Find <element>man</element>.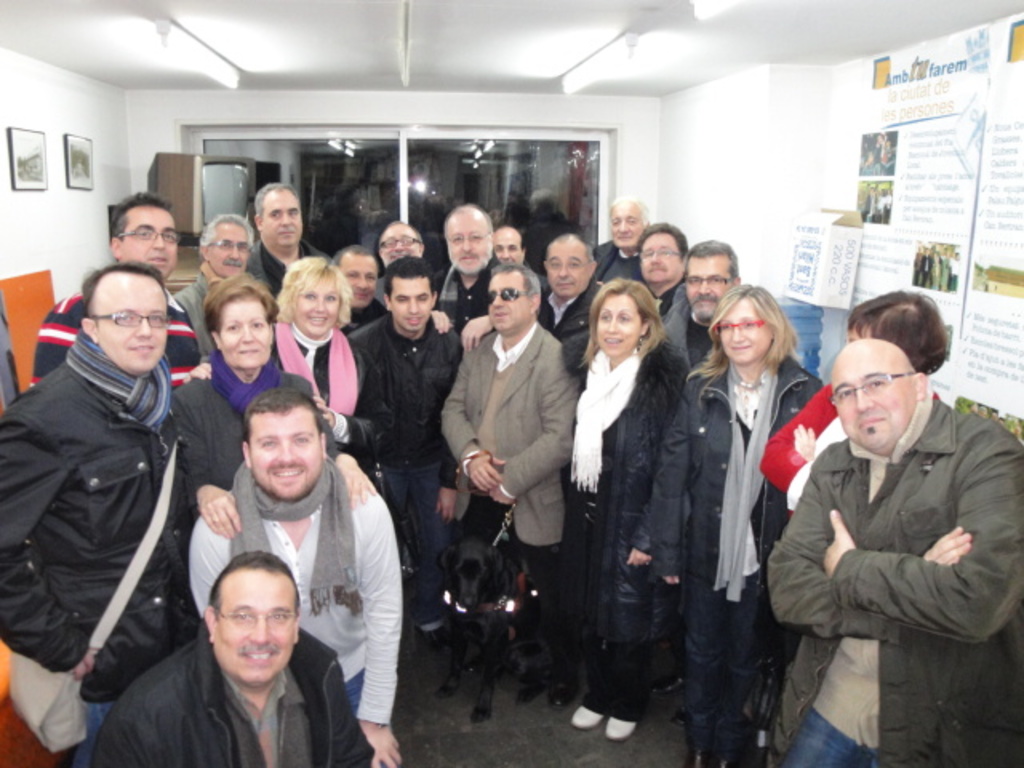
[x1=0, y1=259, x2=202, y2=762].
